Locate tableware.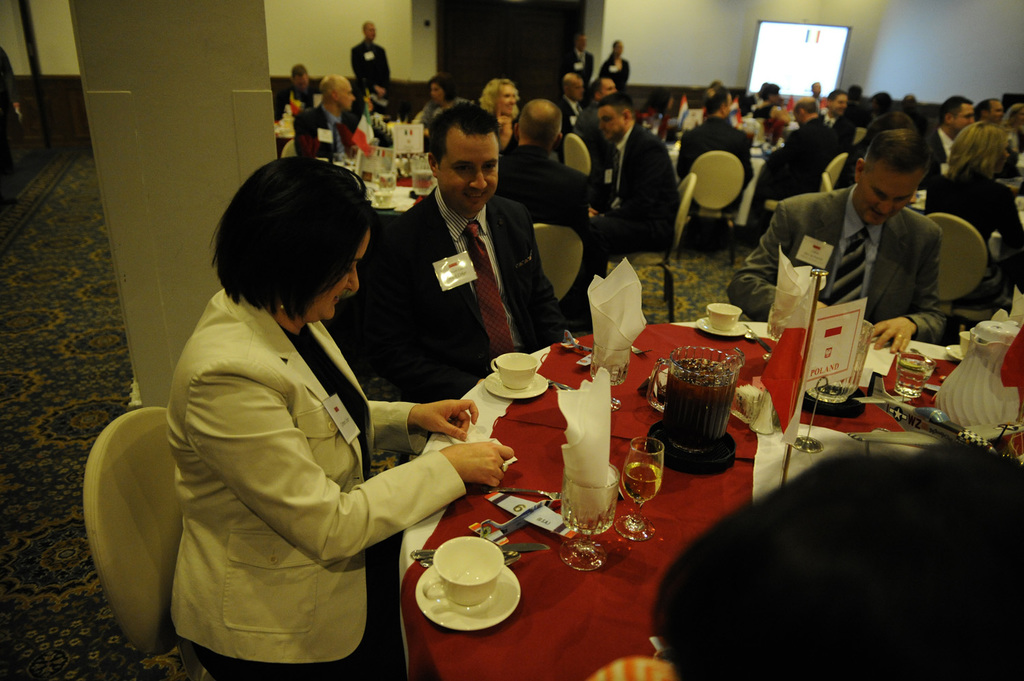
Bounding box: (490,480,556,501).
